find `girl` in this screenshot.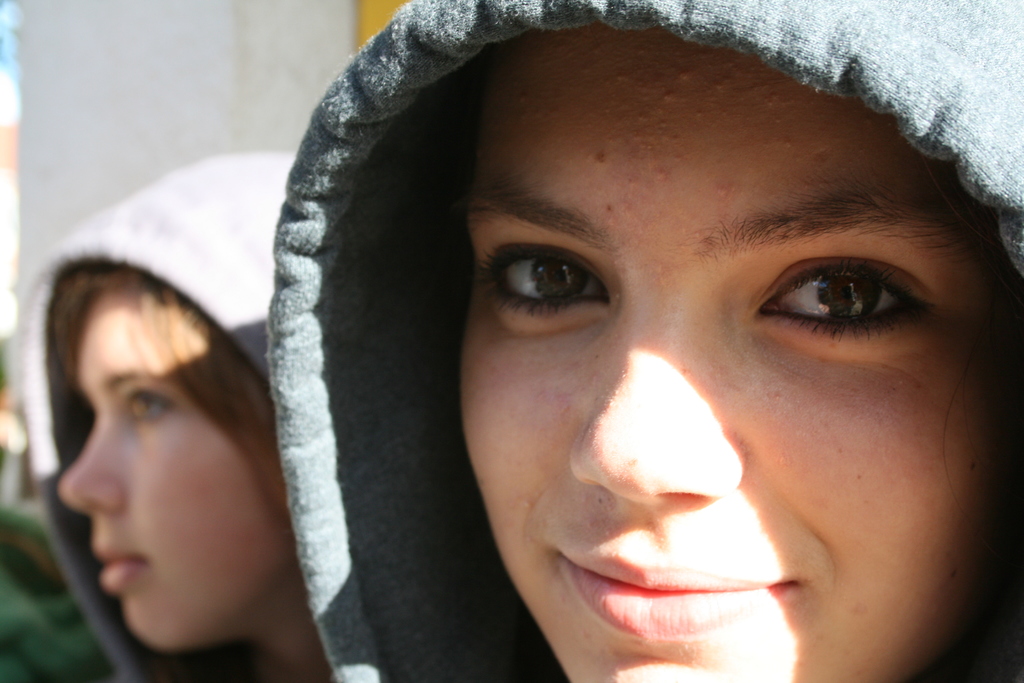
The bounding box for `girl` is pyautogui.locateOnScreen(17, 152, 321, 682).
